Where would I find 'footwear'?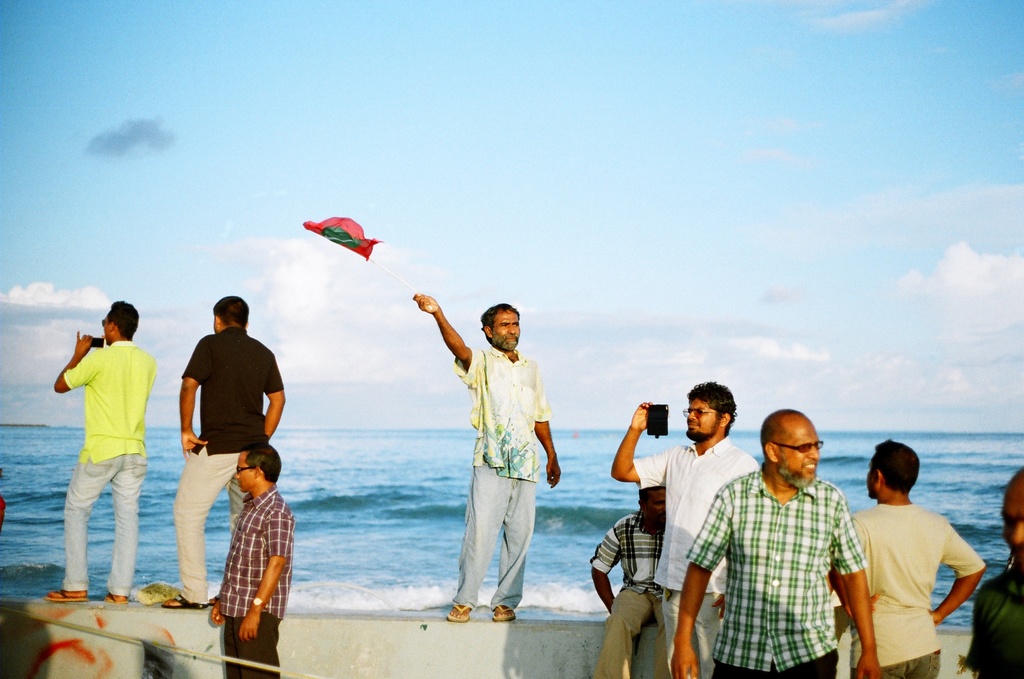
At Rect(447, 600, 471, 623).
